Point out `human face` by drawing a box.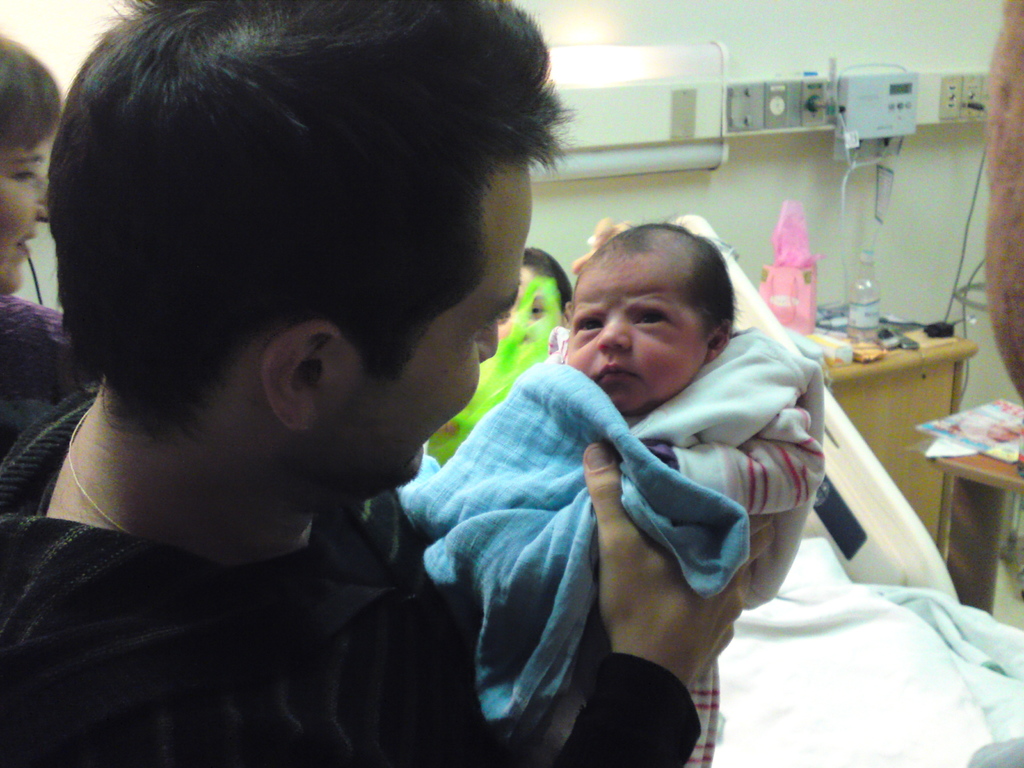
492 257 570 354.
